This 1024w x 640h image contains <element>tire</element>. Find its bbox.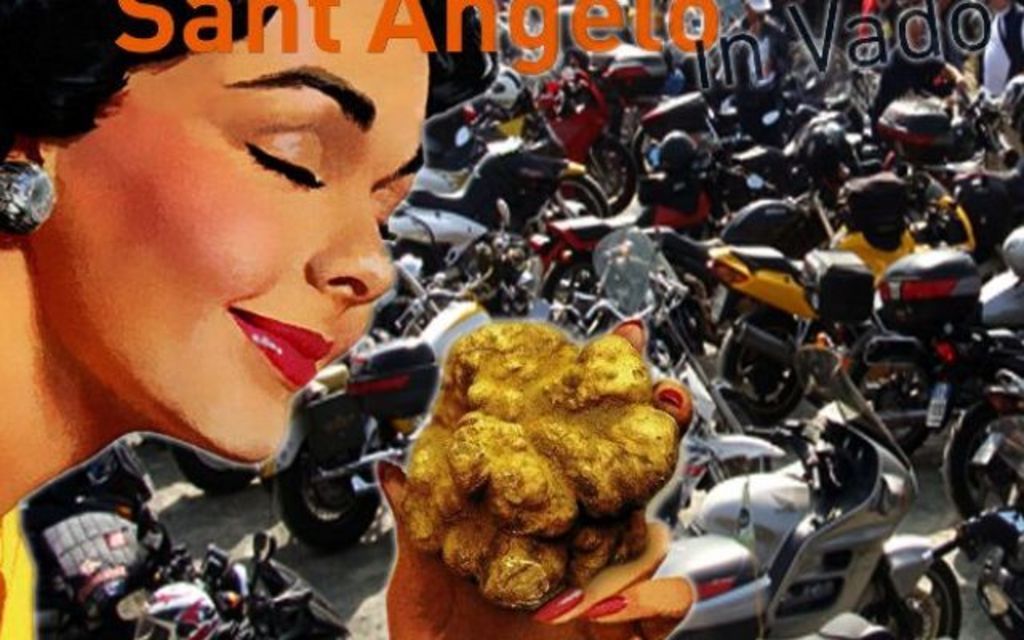
bbox(533, 173, 608, 235).
